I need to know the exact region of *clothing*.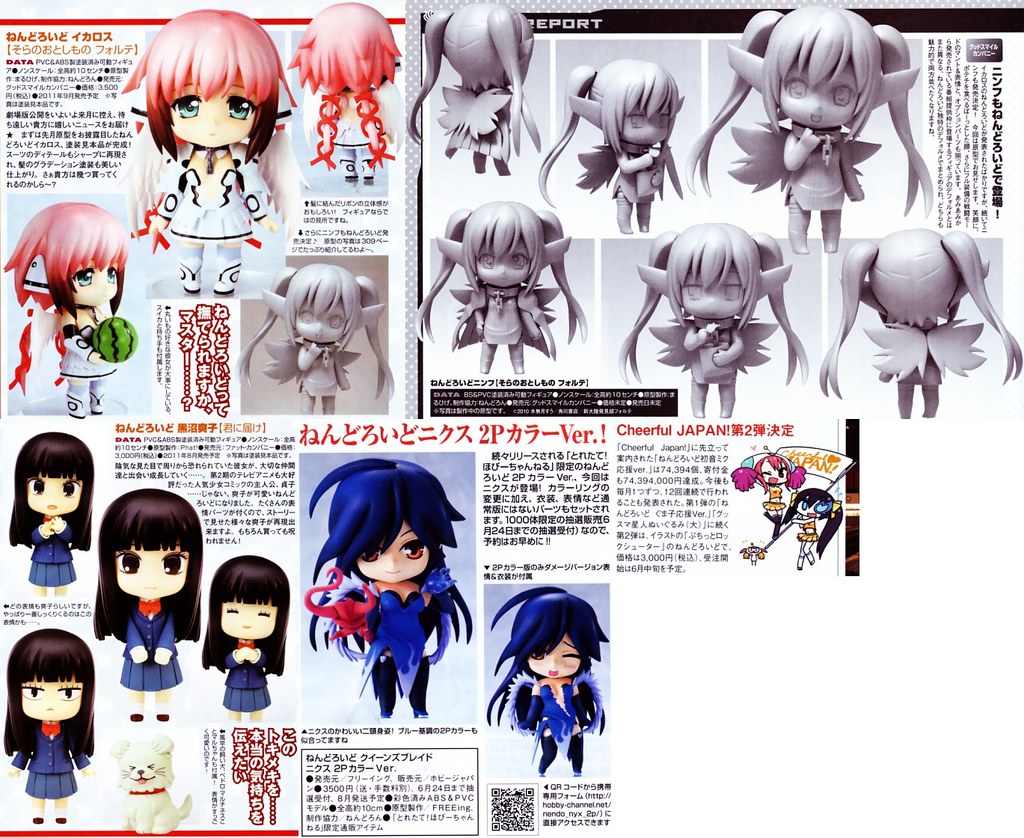
Region: Rect(450, 273, 554, 367).
